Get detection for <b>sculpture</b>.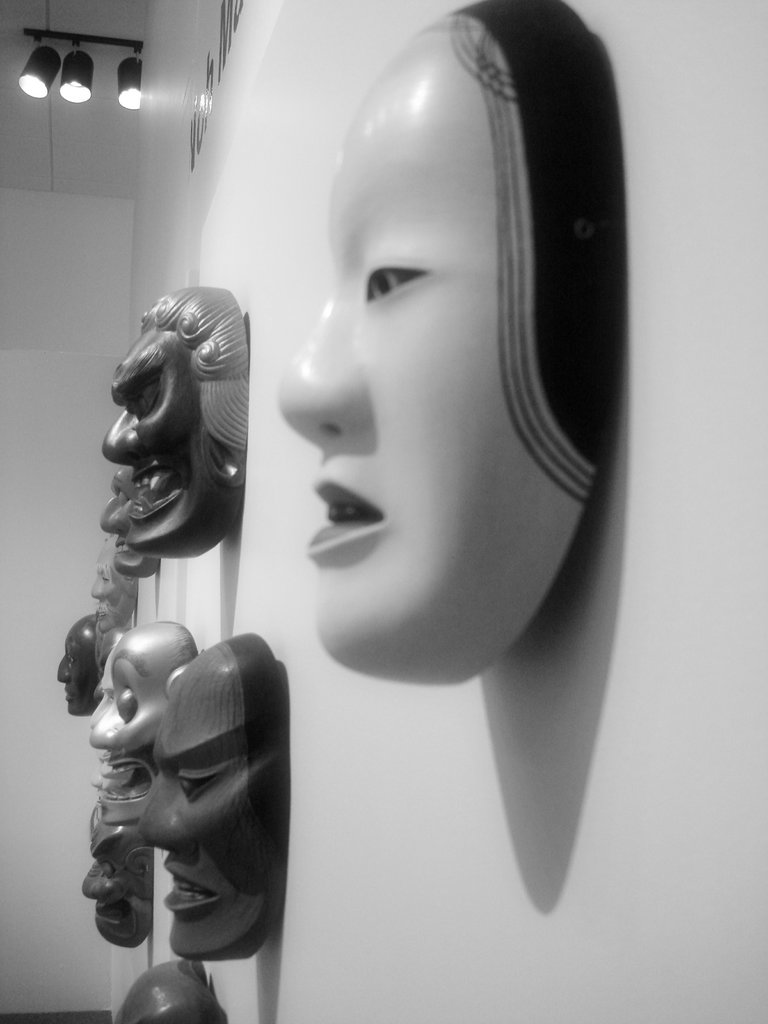
Detection: bbox=(142, 627, 287, 966).
